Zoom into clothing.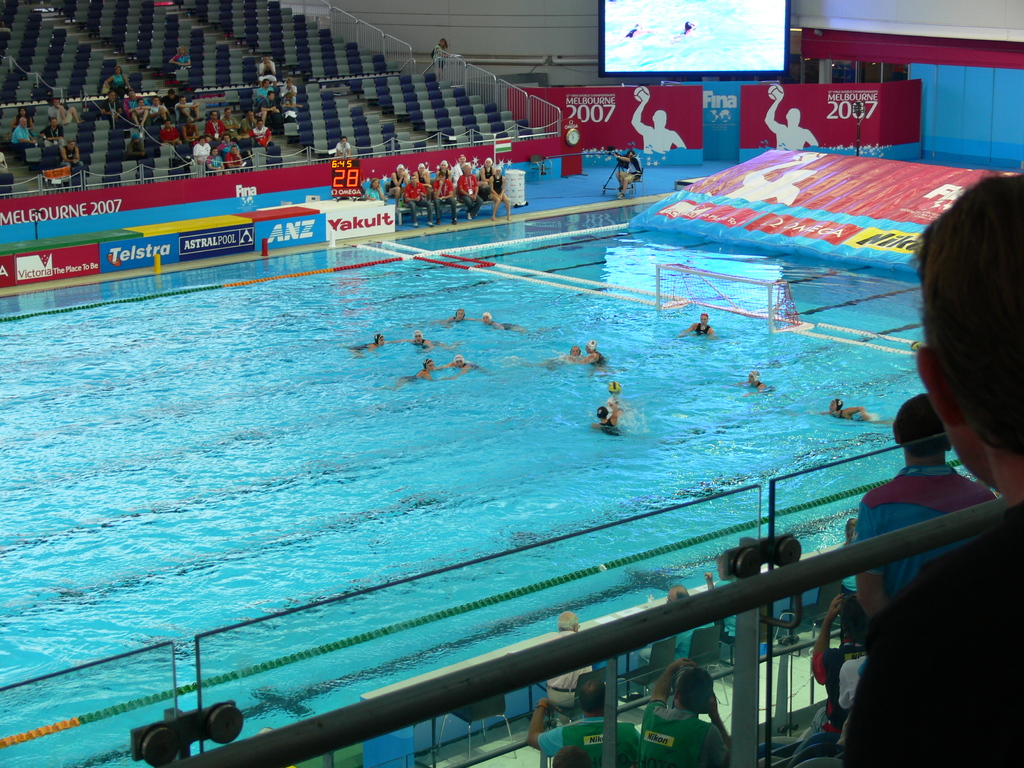
Zoom target: detection(205, 119, 227, 138).
